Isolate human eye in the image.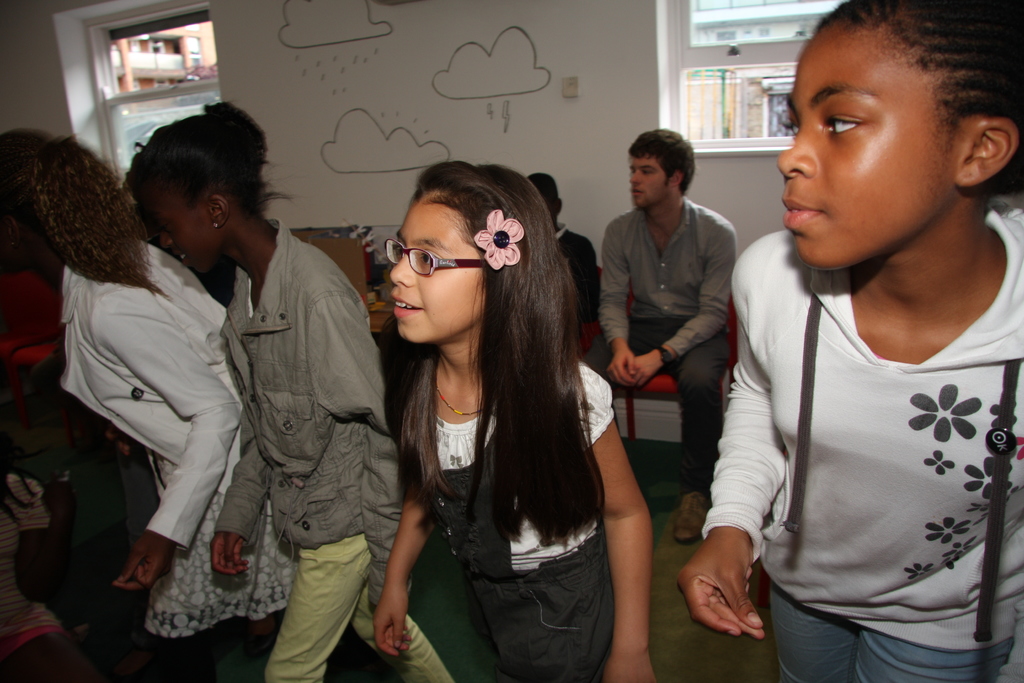
Isolated region: {"left": 776, "top": 120, "right": 800, "bottom": 136}.
